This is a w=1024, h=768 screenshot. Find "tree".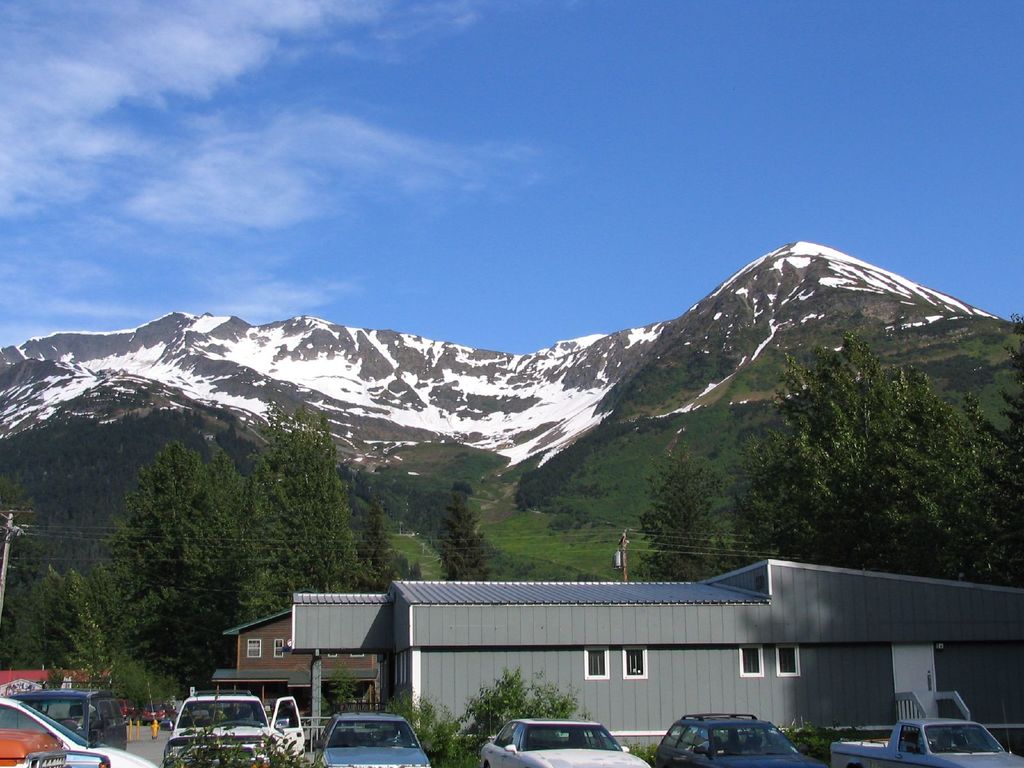
Bounding box: box=[90, 396, 378, 682].
